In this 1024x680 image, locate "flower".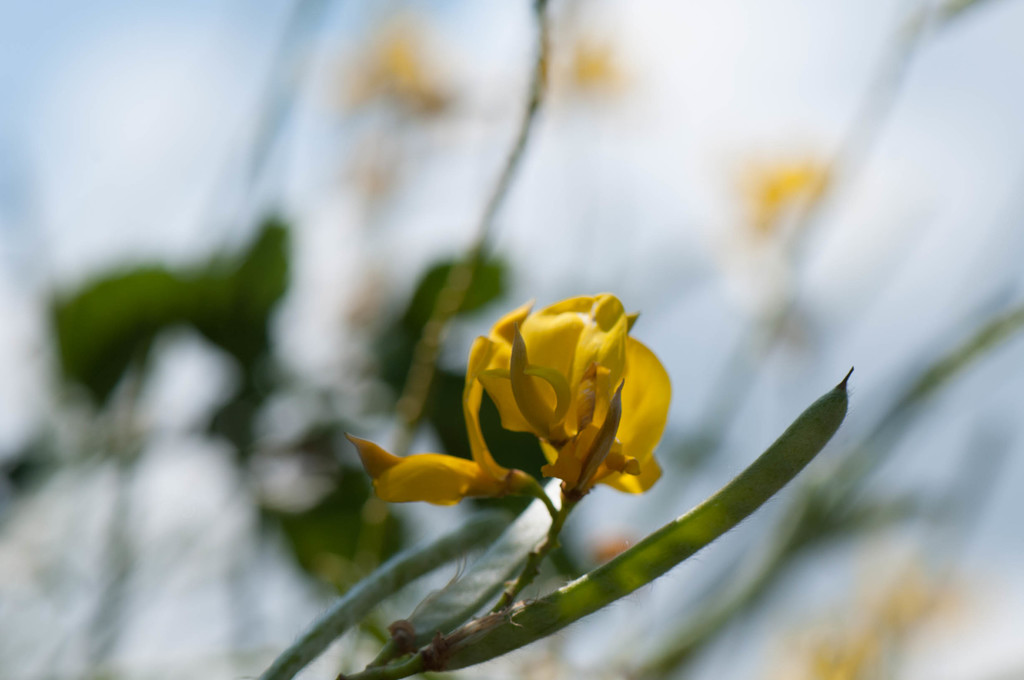
Bounding box: {"x1": 362, "y1": 19, "x2": 440, "y2": 119}.
